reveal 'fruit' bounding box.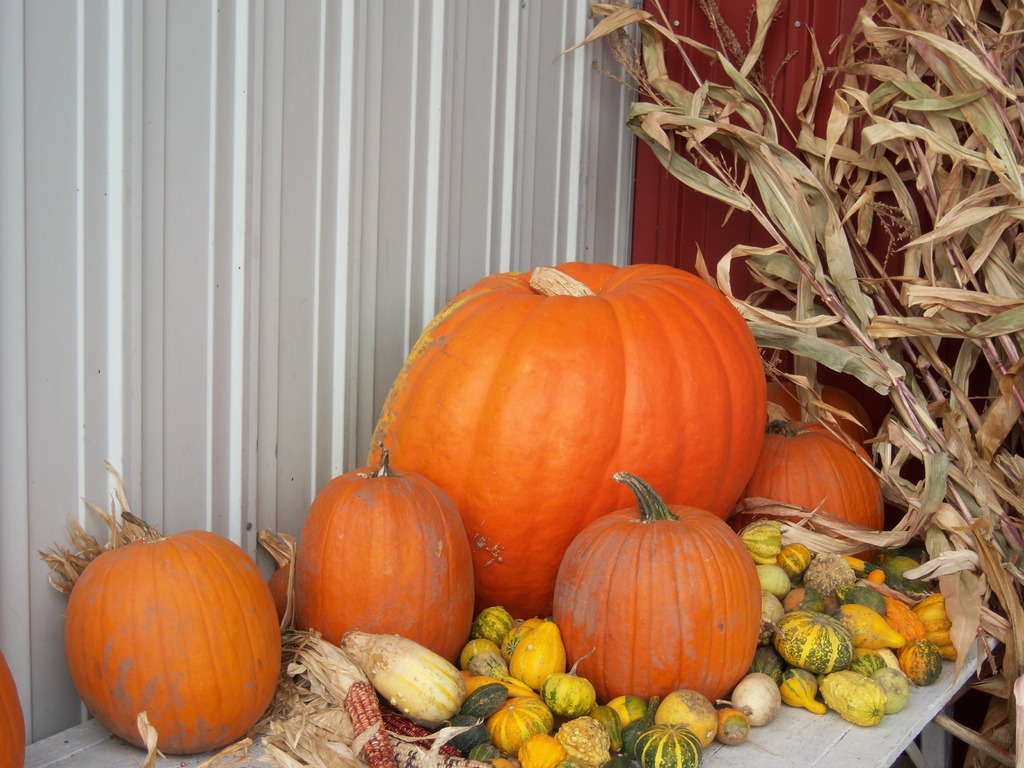
Revealed: locate(768, 382, 874, 468).
